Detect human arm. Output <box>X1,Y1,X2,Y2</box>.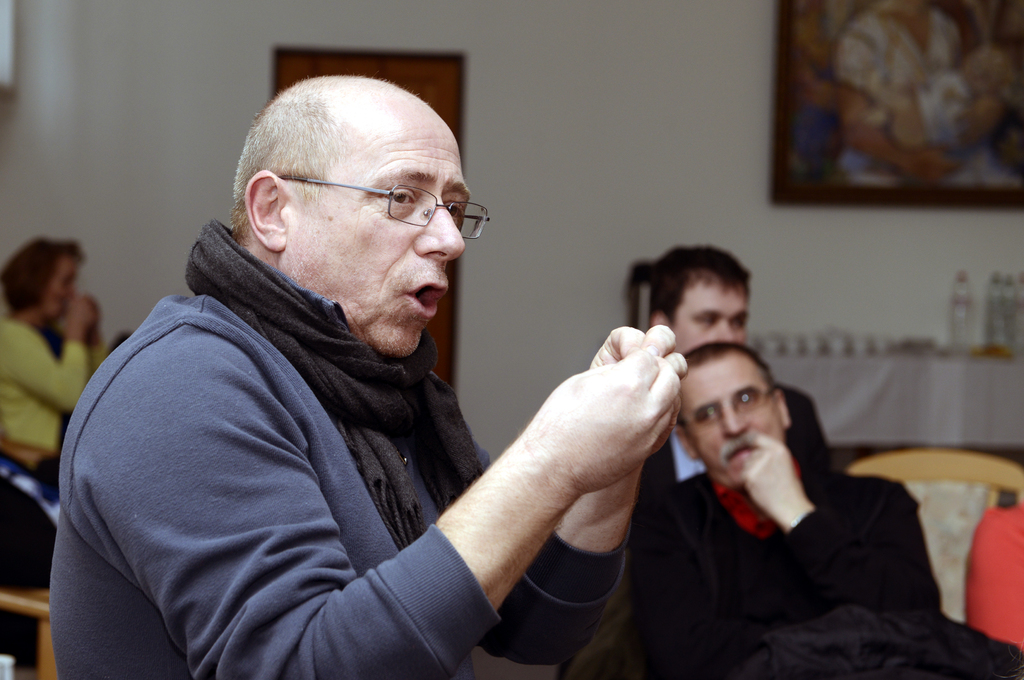
<box>968,505,1023,665</box>.
